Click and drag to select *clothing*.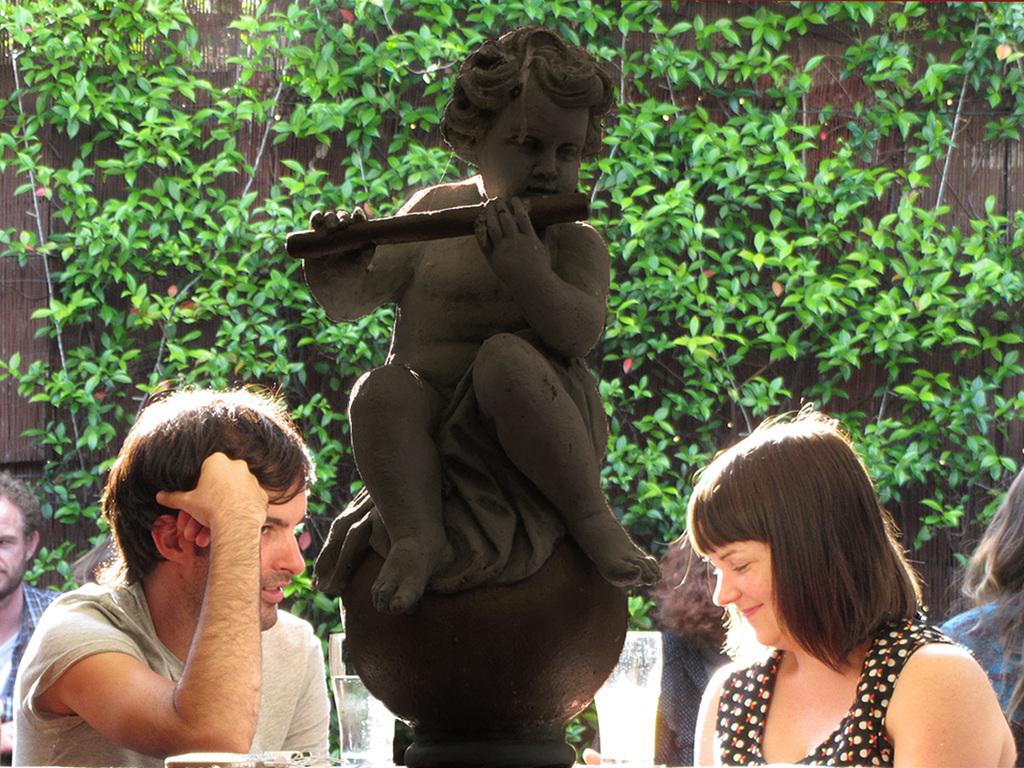
Selection: <region>362, 352, 602, 586</region>.
